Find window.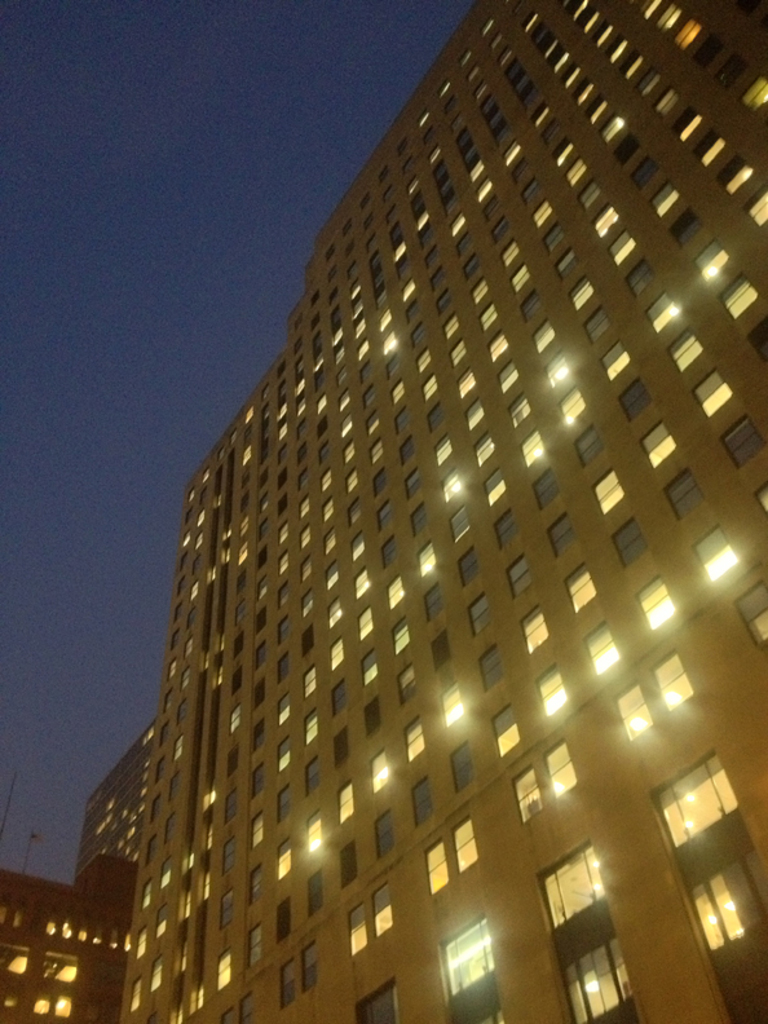
detection(253, 931, 259, 970).
